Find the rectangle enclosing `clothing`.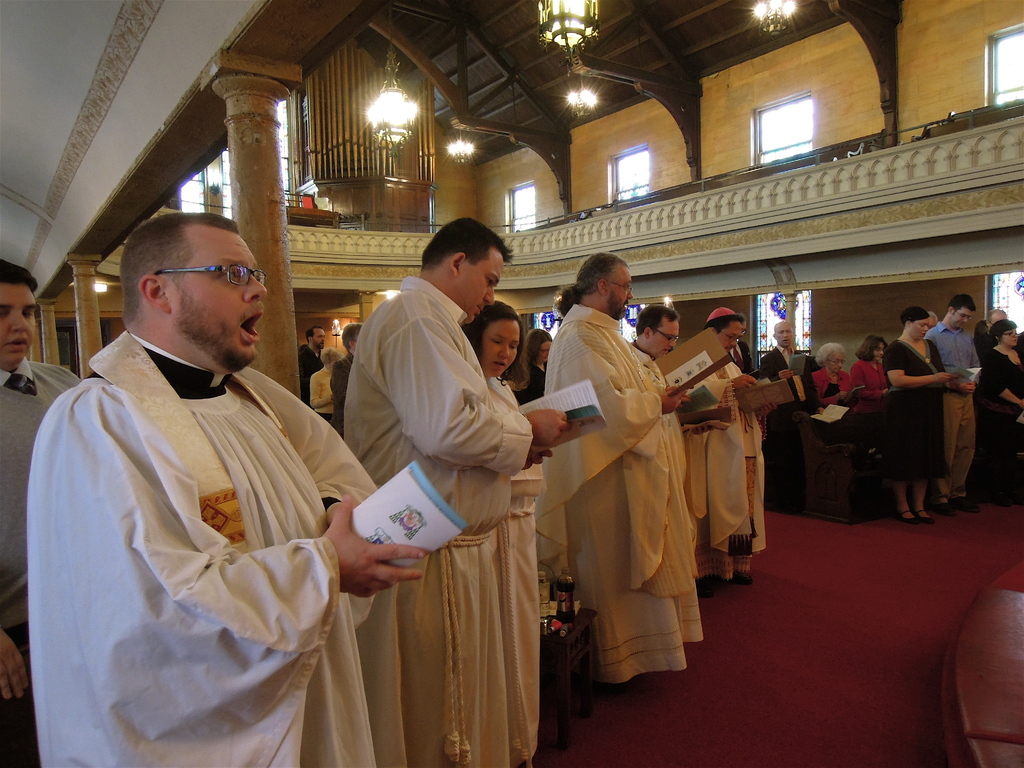
[x1=0, y1=359, x2=83, y2=580].
